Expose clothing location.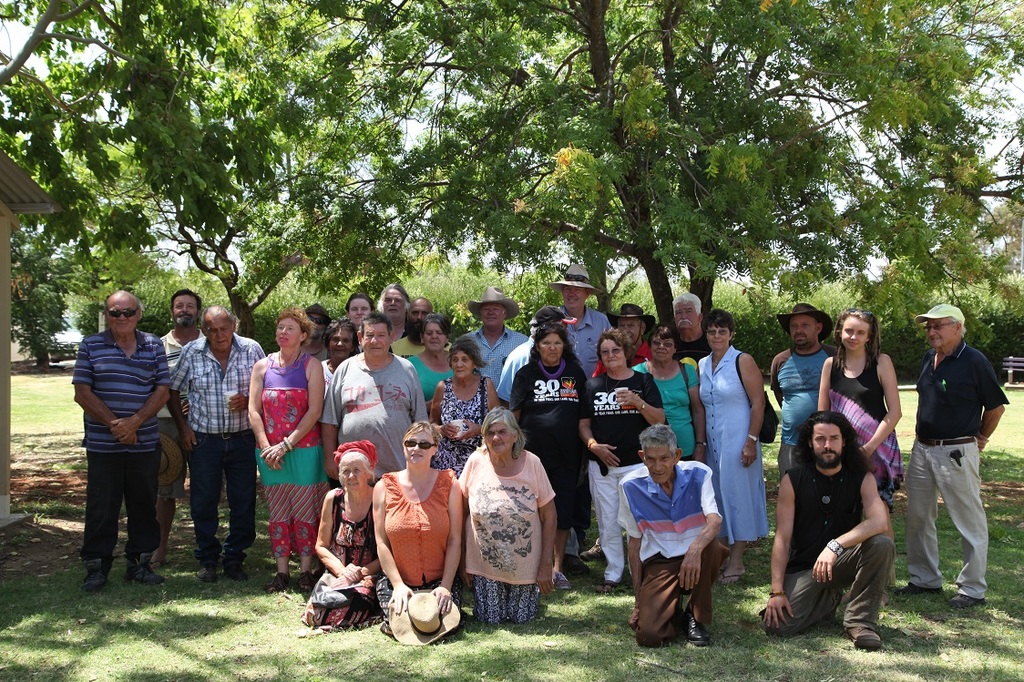
Exposed at 251:351:319:555.
